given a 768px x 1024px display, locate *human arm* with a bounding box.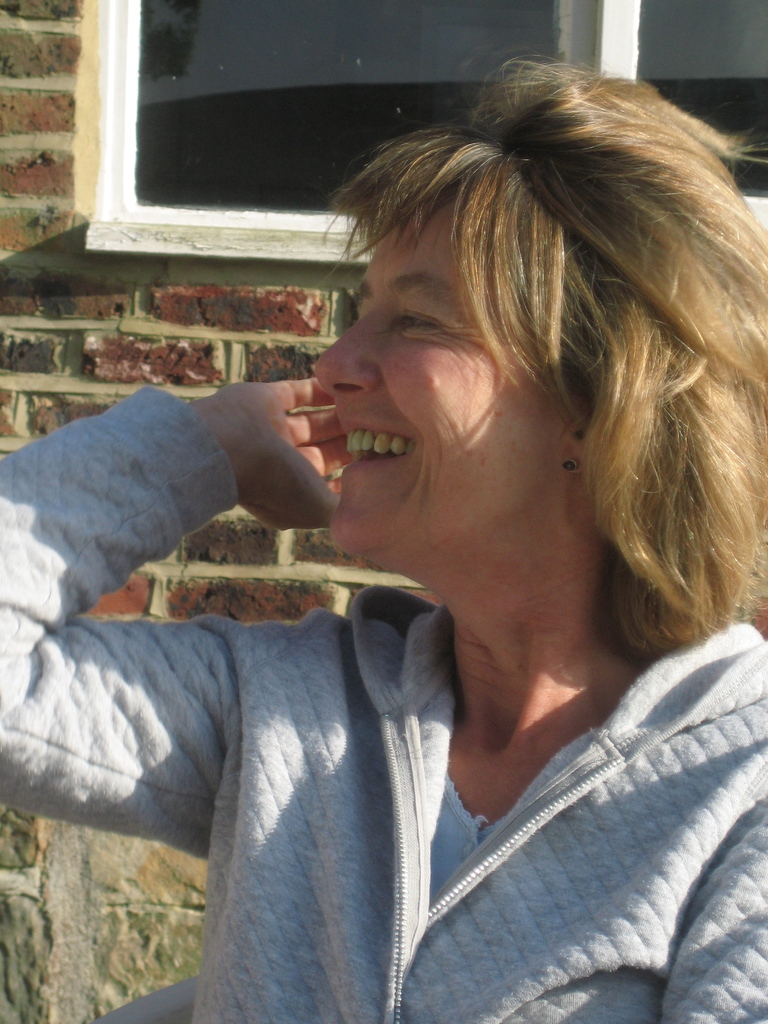
Located: [x1=0, y1=375, x2=358, y2=688].
